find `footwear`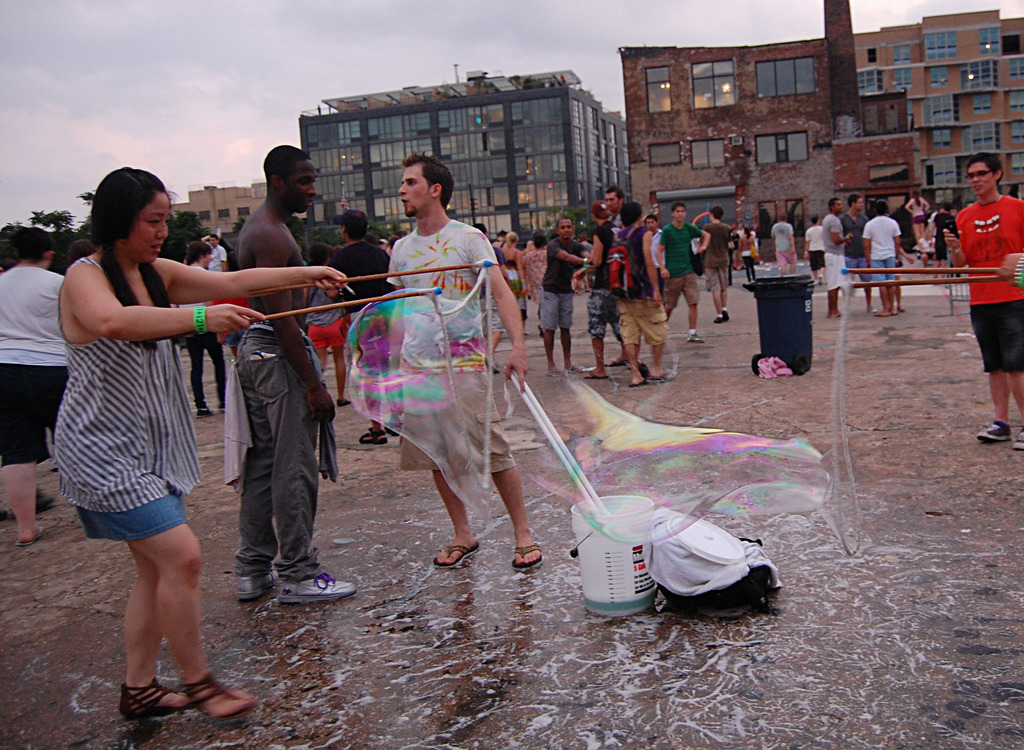
box=[1010, 431, 1023, 448]
